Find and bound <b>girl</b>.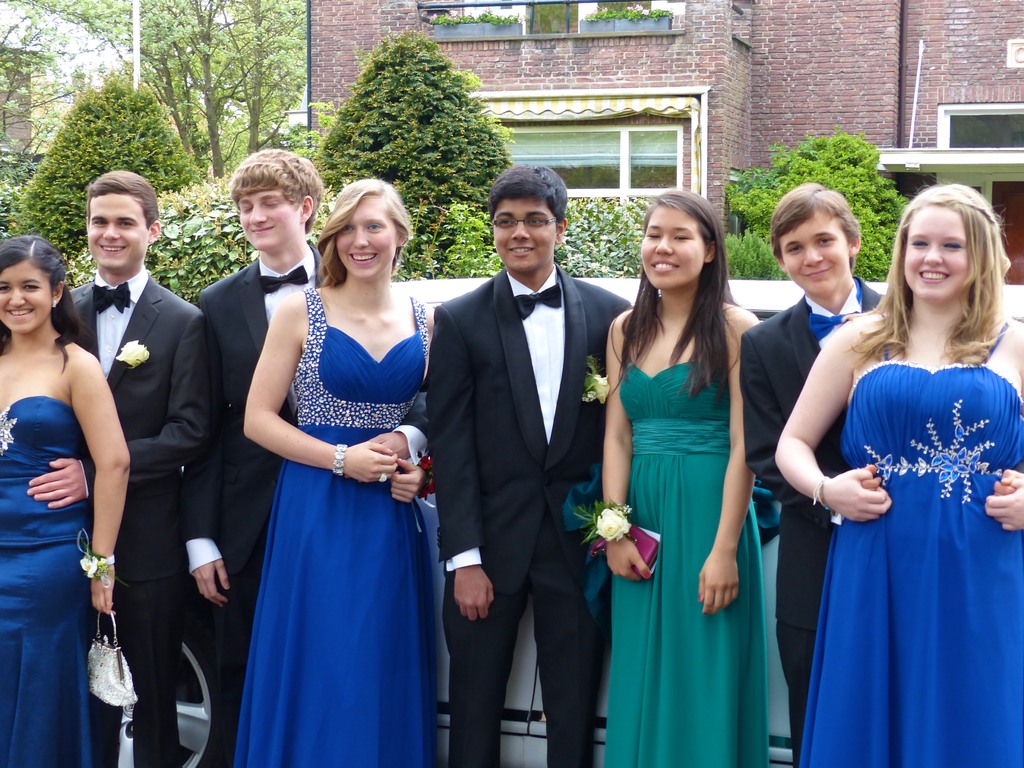
Bound: l=774, t=184, r=1023, b=766.
